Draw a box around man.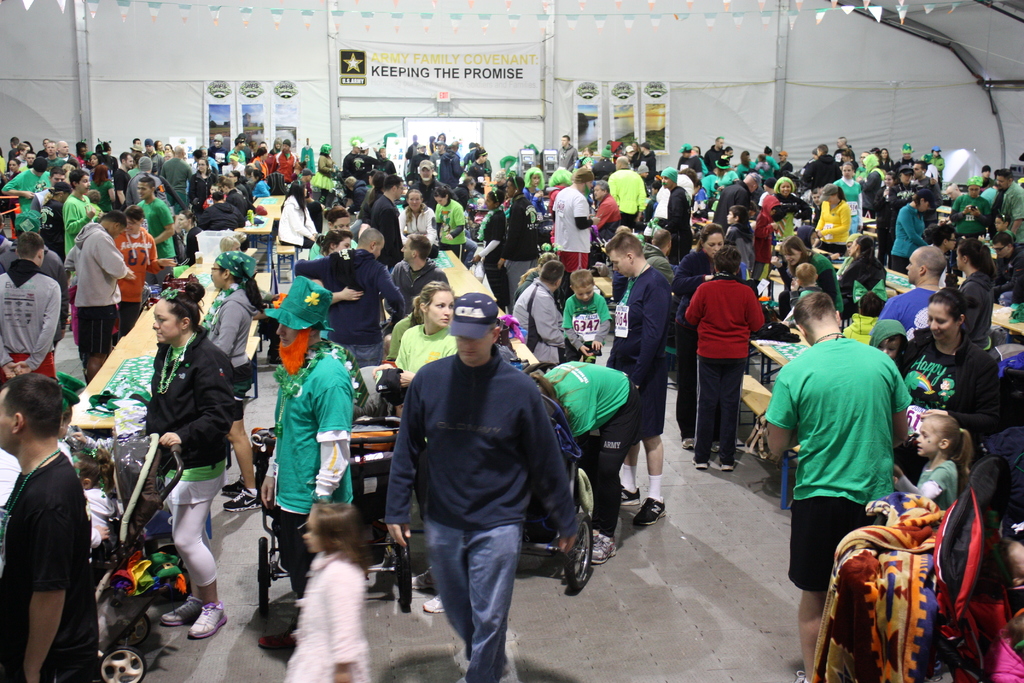
(208,133,227,166).
